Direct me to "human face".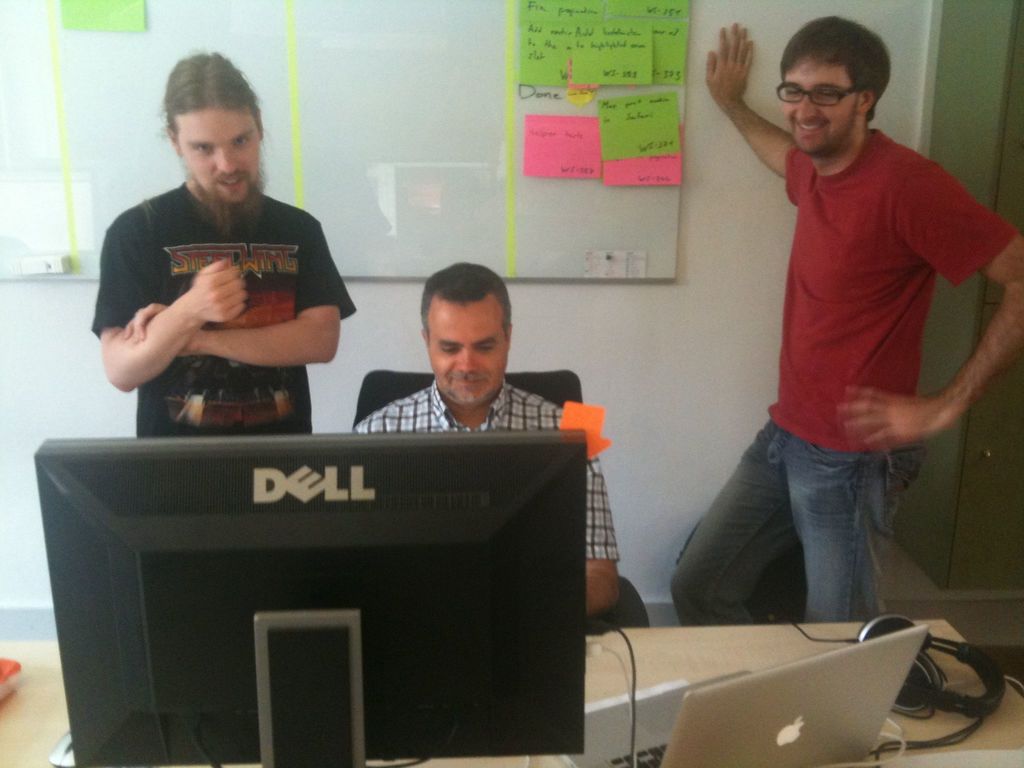
Direction: (left=172, top=105, right=259, bottom=211).
